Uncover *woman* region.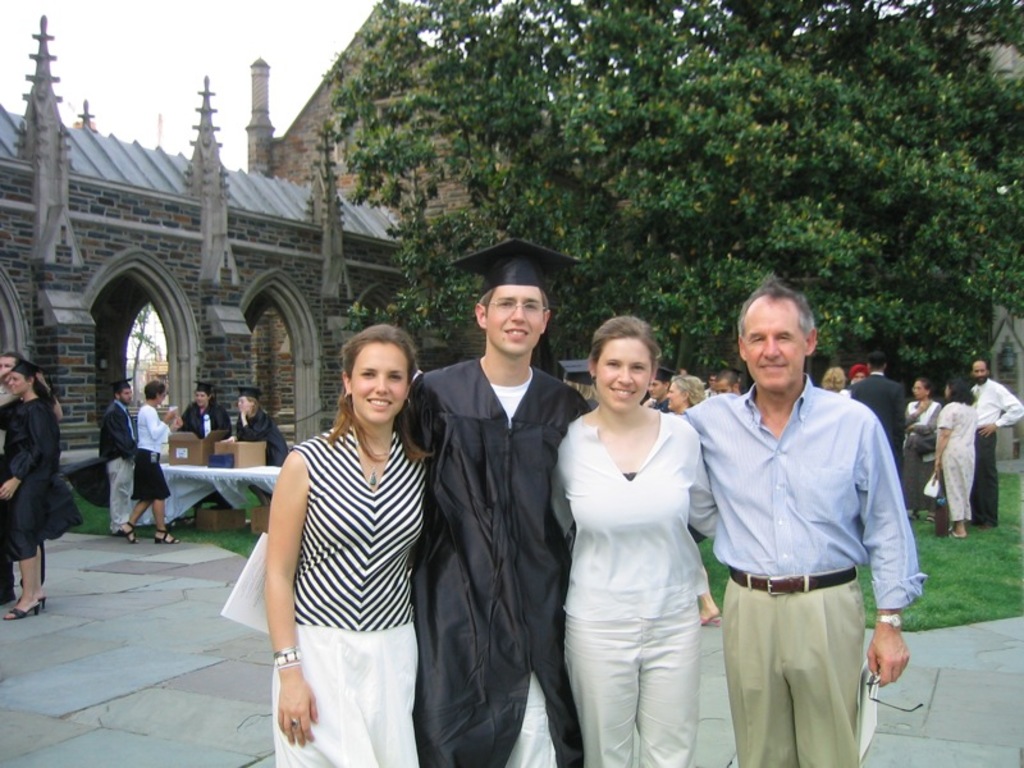
Uncovered: detection(543, 317, 726, 763).
